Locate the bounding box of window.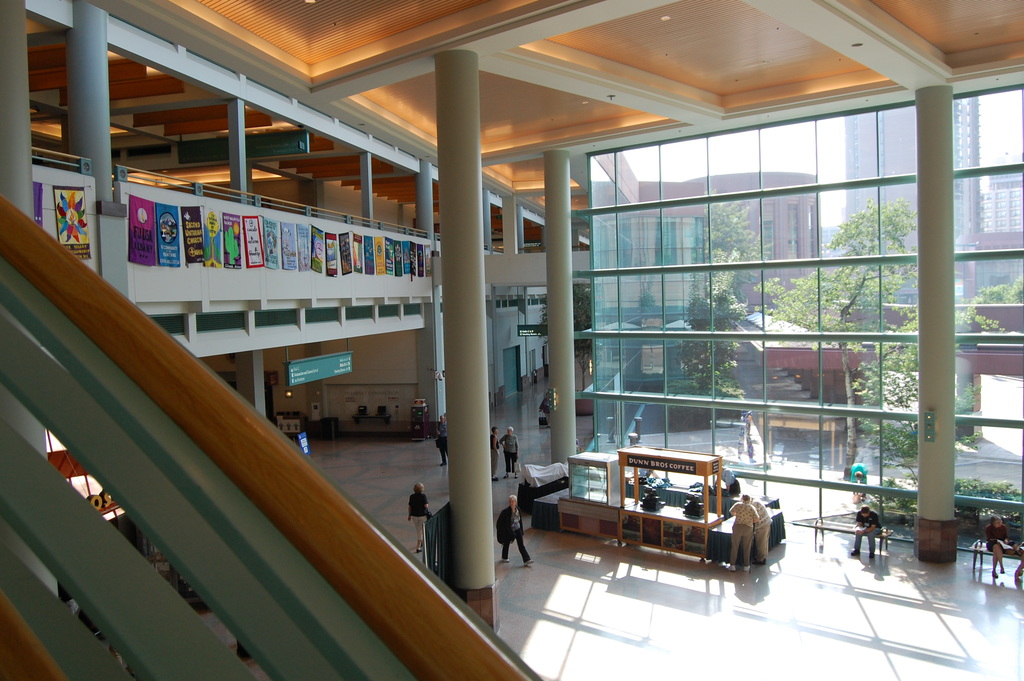
Bounding box: box(809, 201, 819, 257).
